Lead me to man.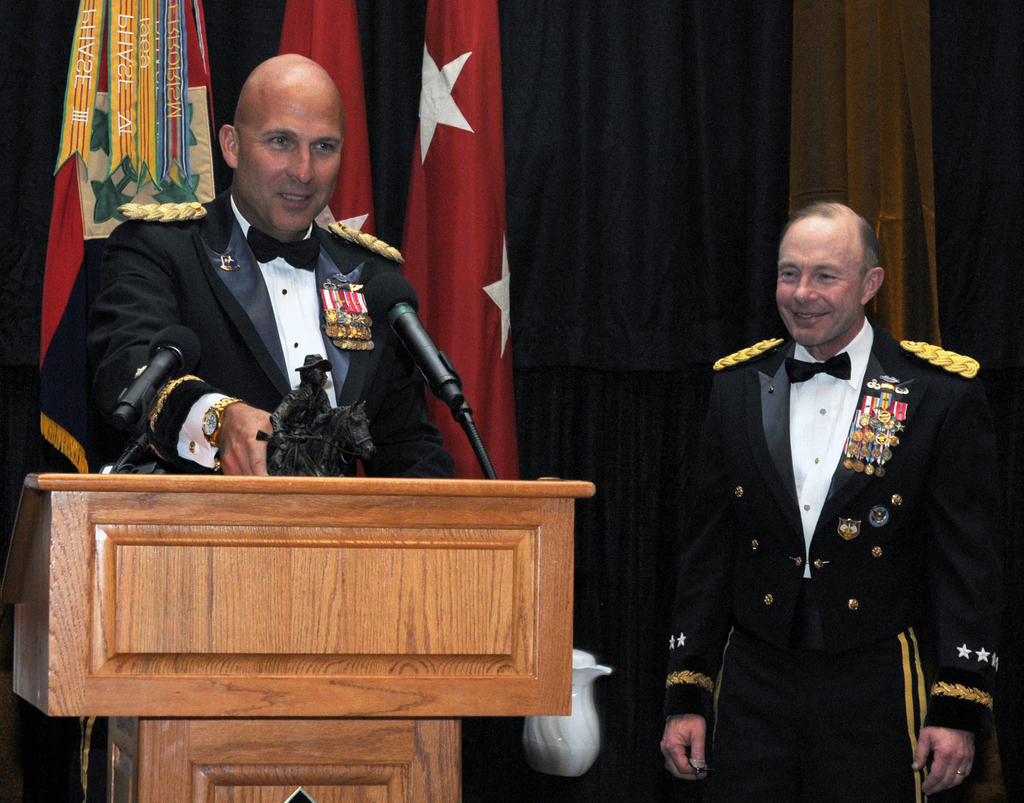
Lead to pyautogui.locateOnScreen(41, 48, 460, 476).
